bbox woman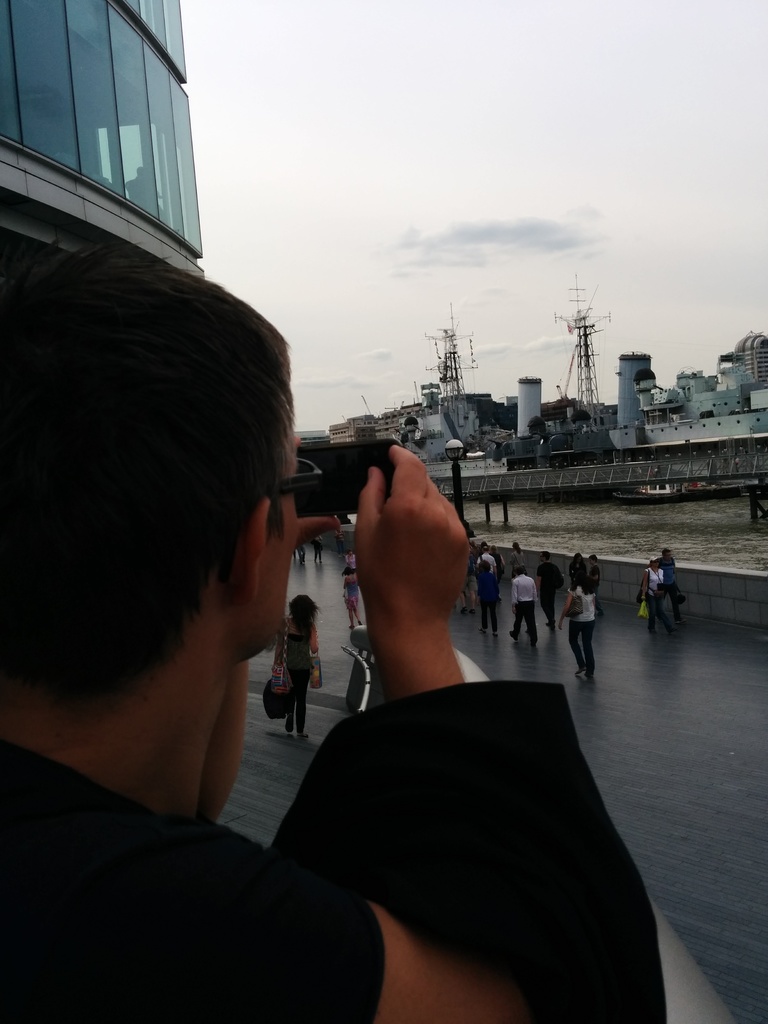
[344,568,363,628]
